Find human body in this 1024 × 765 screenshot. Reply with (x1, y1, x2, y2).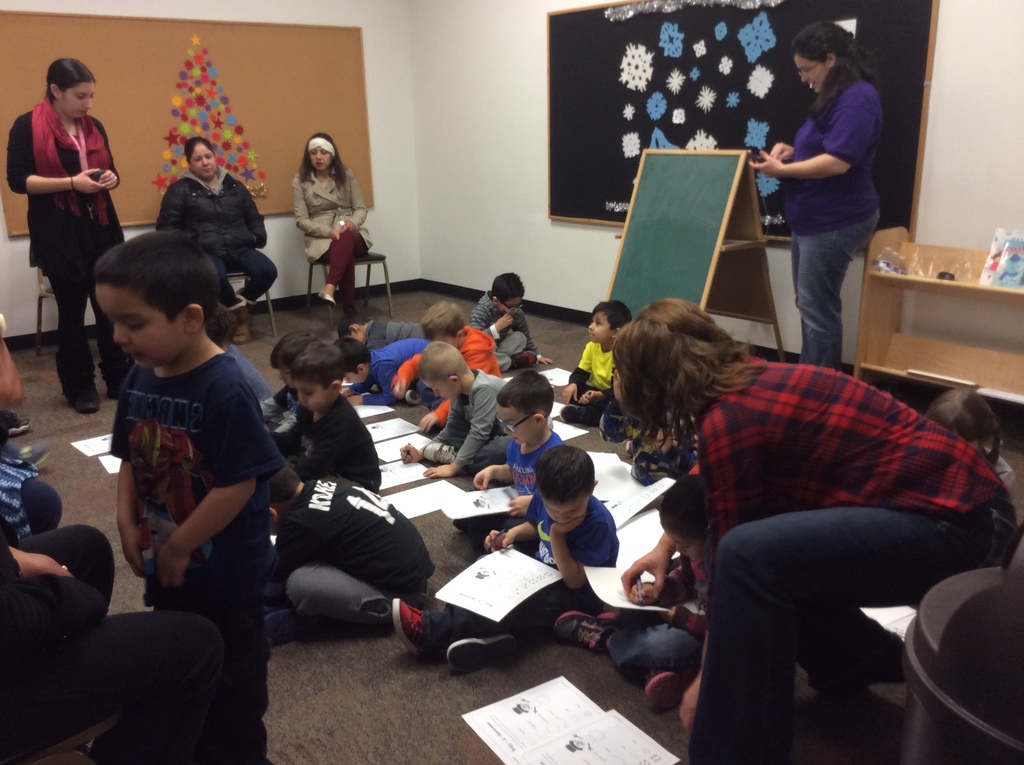
(552, 343, 617, 433).
